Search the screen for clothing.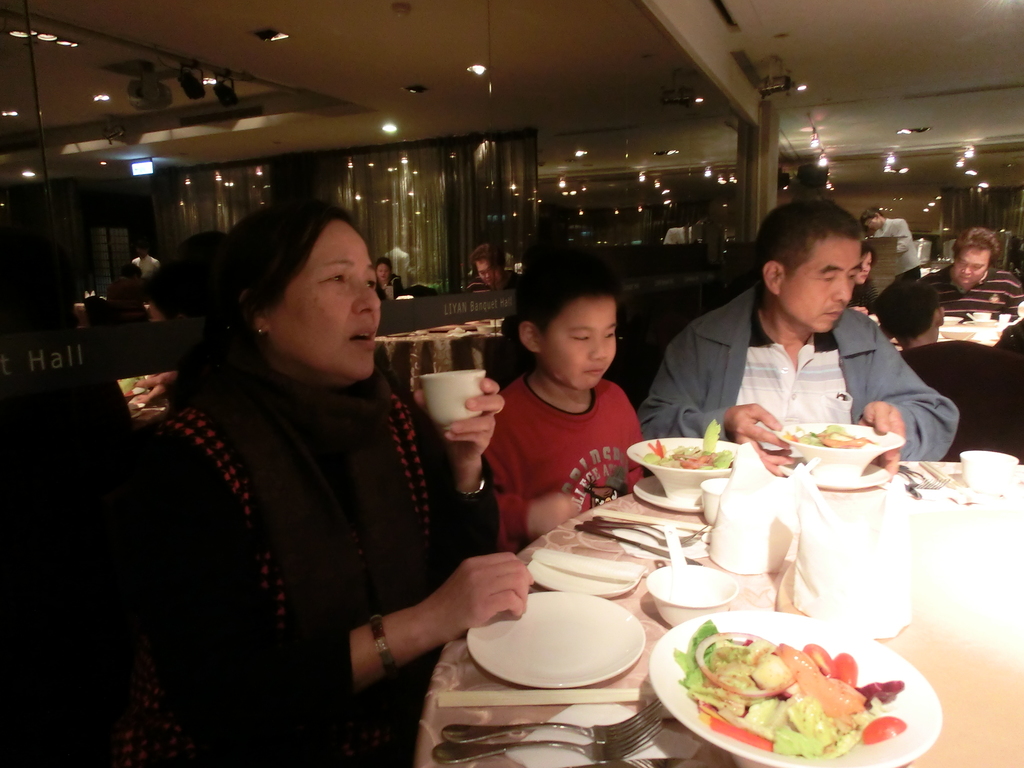
Found at rect(636, 283, 963, 470).
